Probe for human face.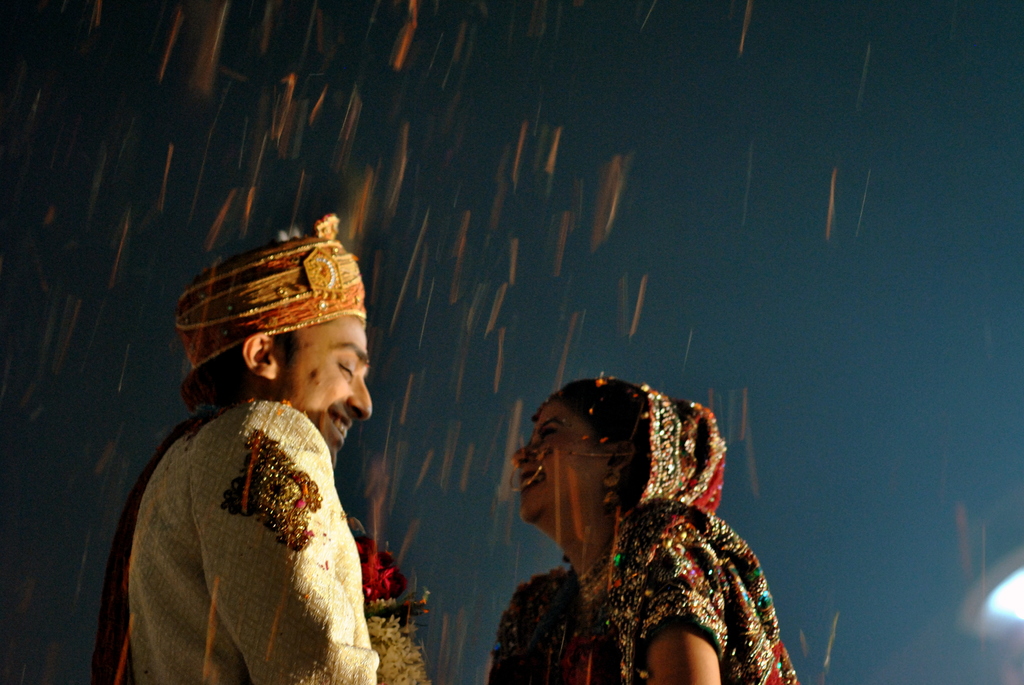
Probe result: (x1=275, y1=311, x2=372, y2=456).
